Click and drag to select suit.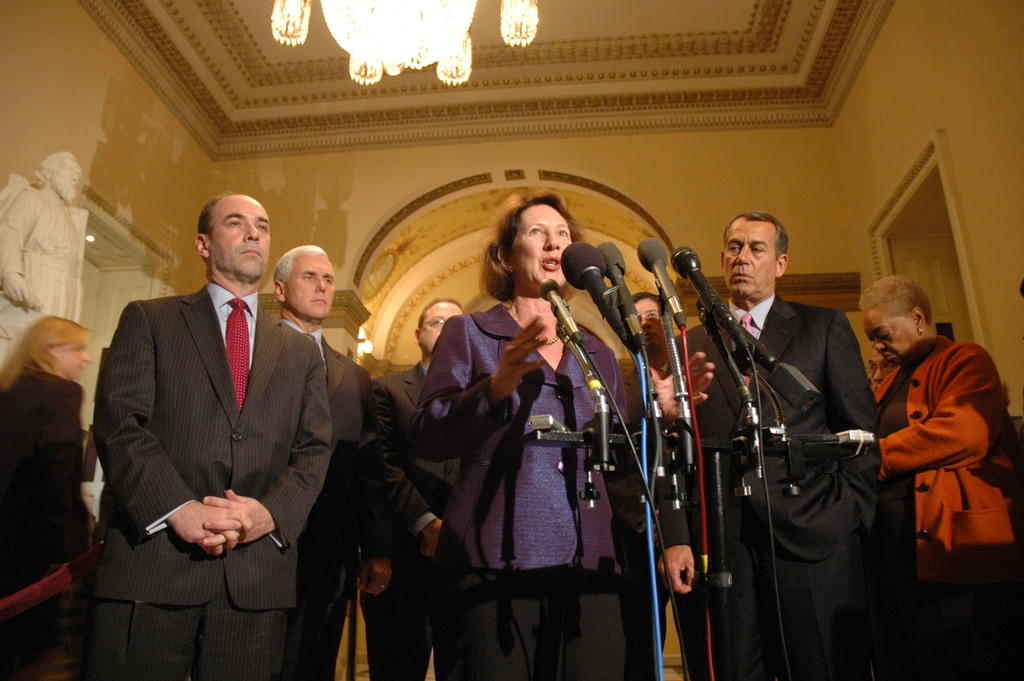
Selection: (x1=369, y1=356, x2=459, y2=680).
